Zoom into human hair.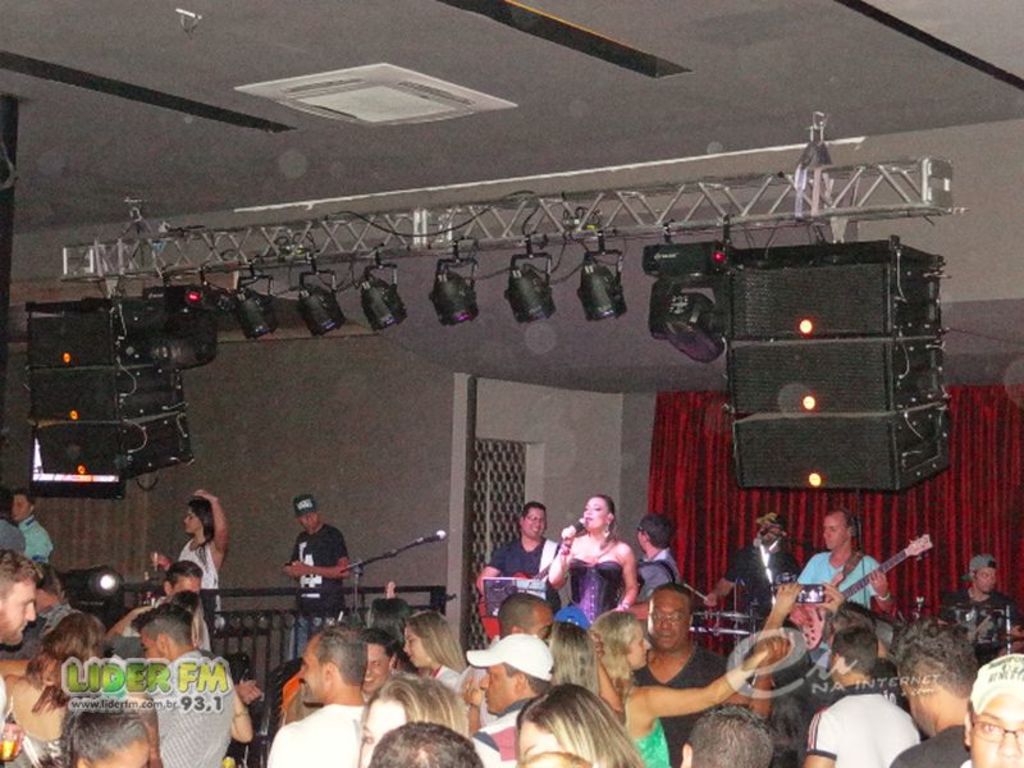
Zoom target: <bbox>12, 484, 37, 516</bbox>.
